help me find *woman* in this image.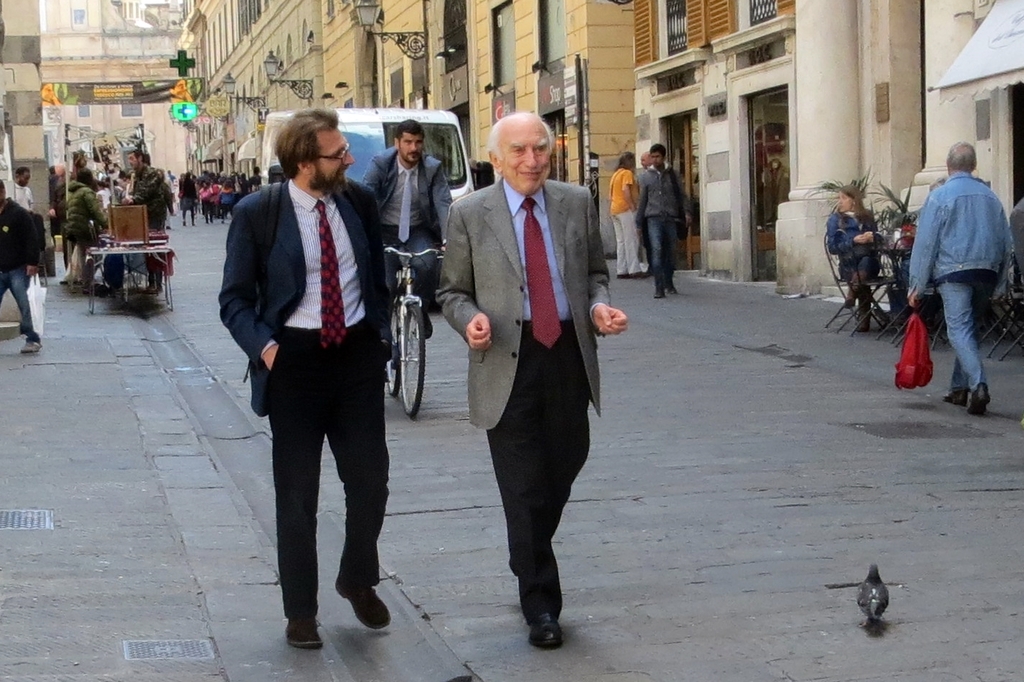
Found it: bbox(830, 182, 889, 332).
